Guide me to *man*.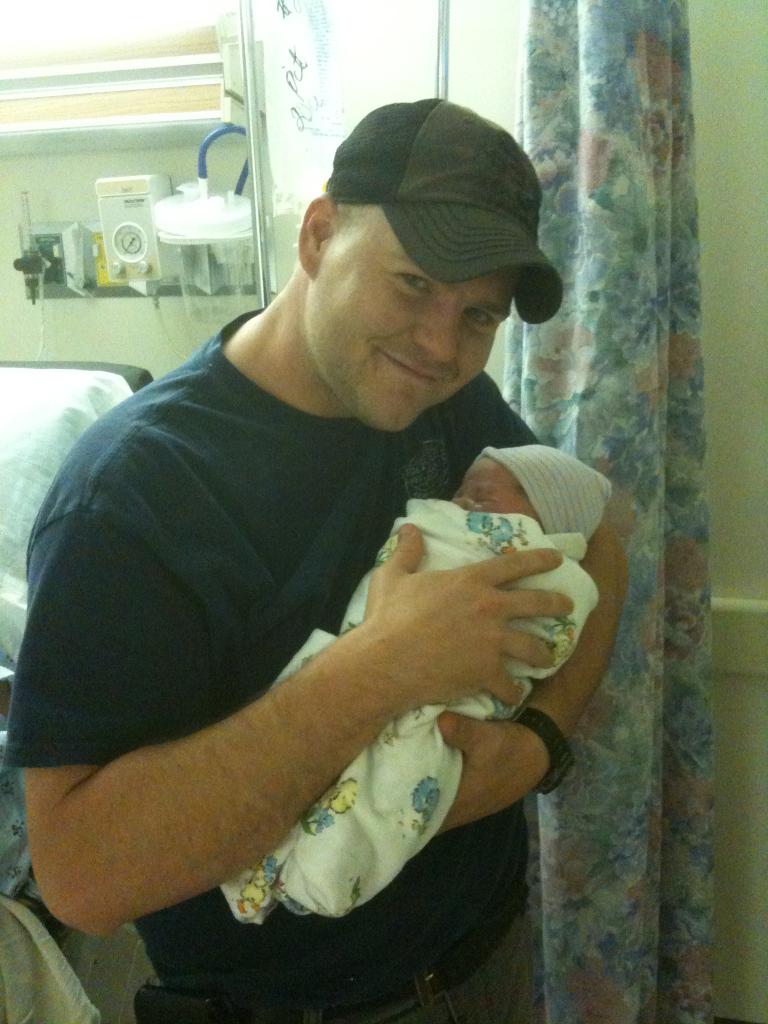
Guidance: bbox=(8, 93, 647, 998).
